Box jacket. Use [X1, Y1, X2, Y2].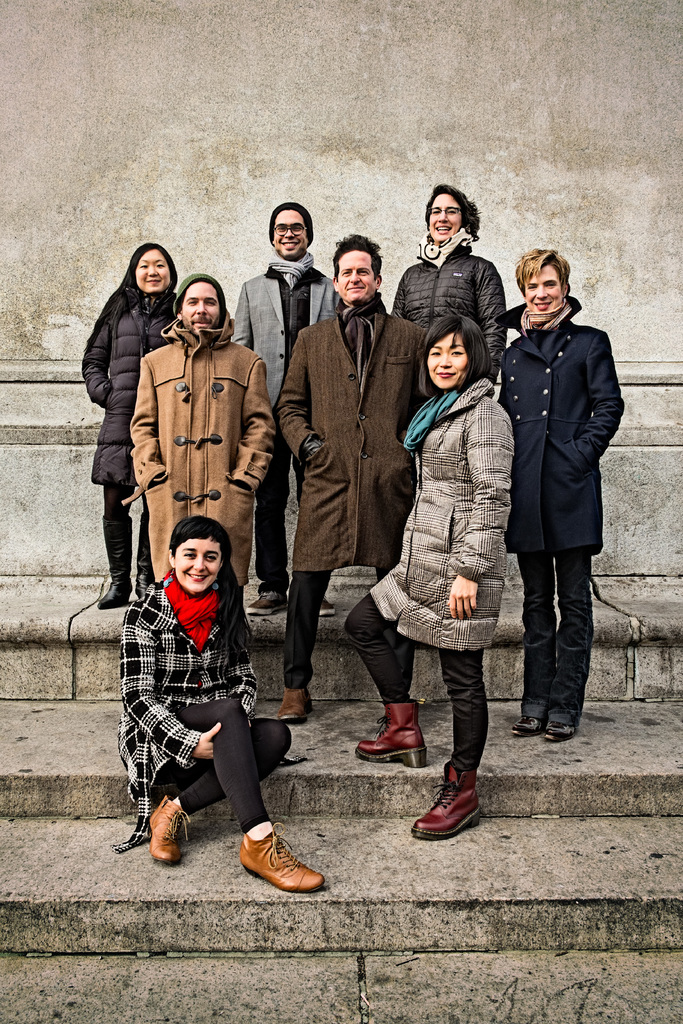
[268, 281, 433, 568].
